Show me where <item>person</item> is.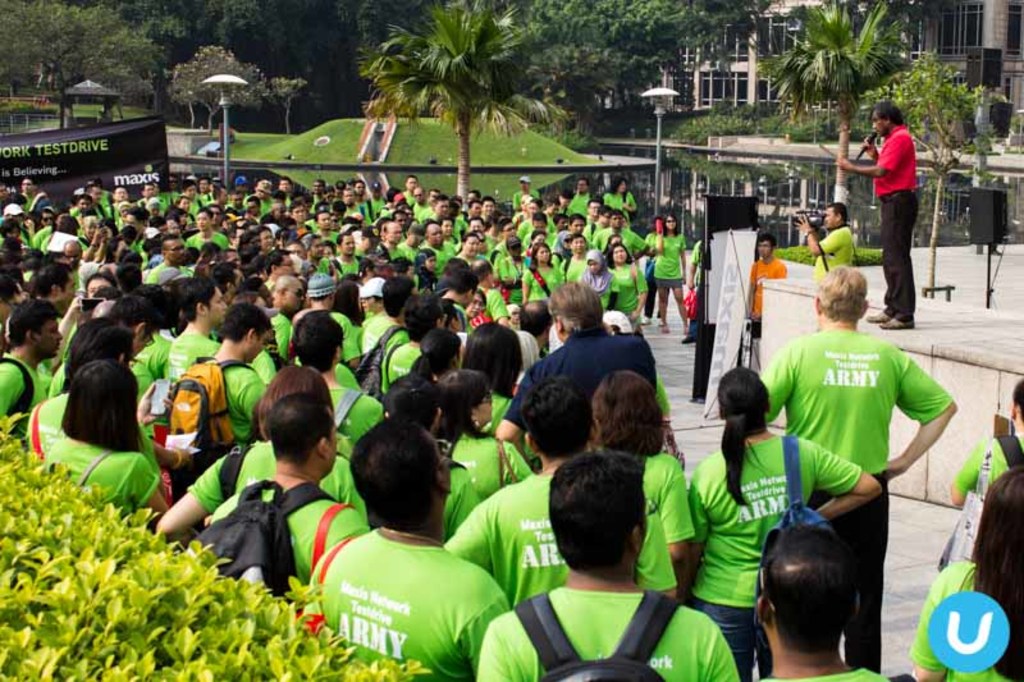
<item>person</item> is at x1=742, y1=225, x2=788, y2=363.
